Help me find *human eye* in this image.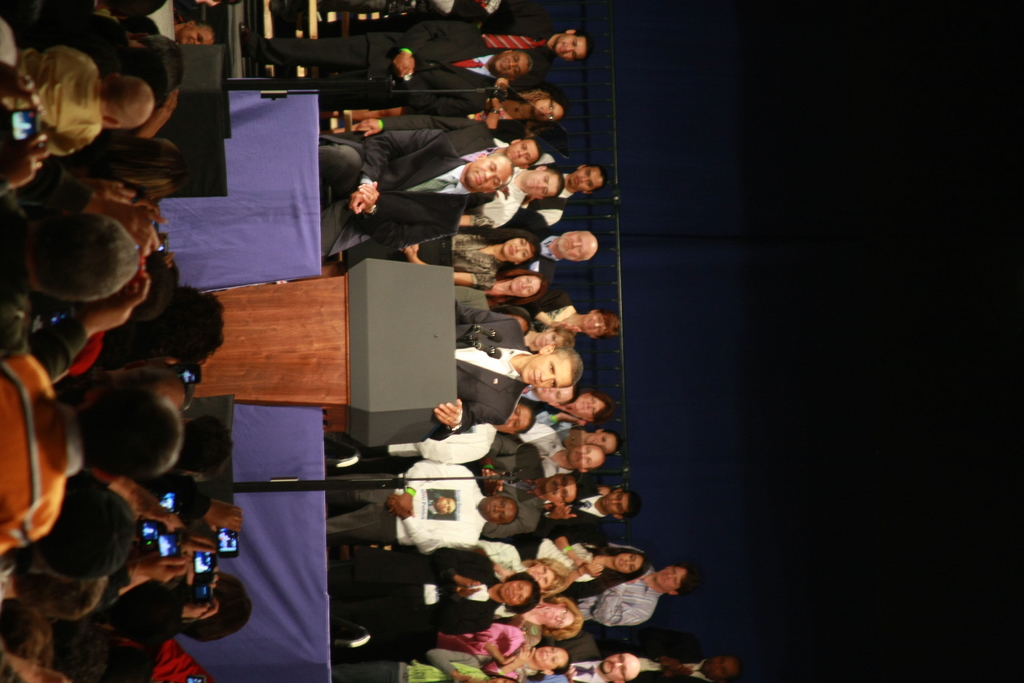
Found it: [584, 168, 589, 174].
